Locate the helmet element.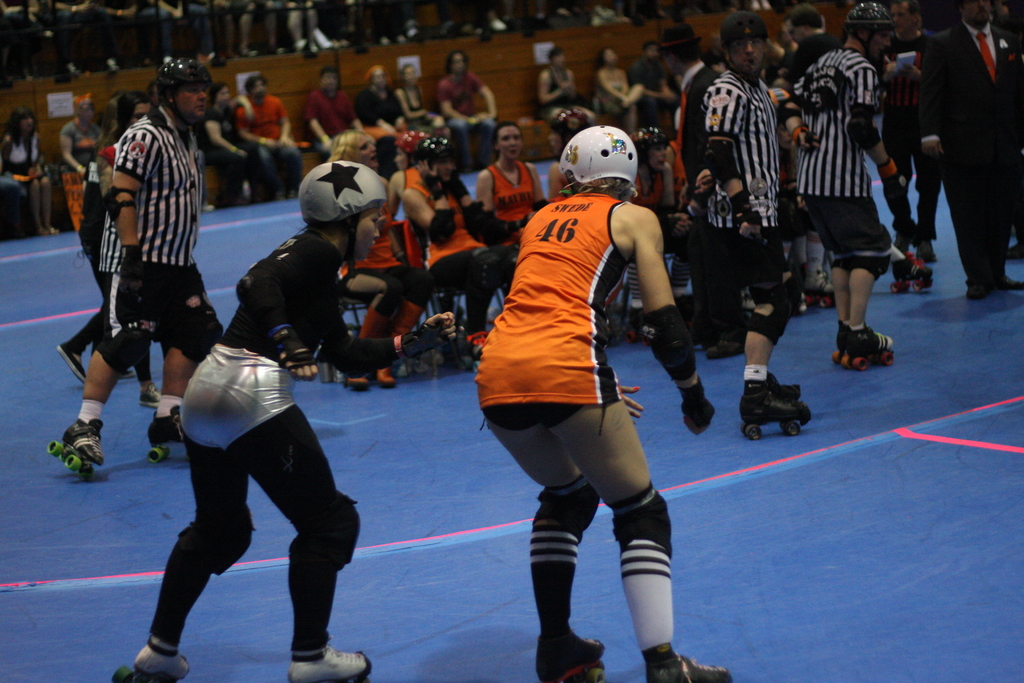
Element bbox: box(395, 128, 431, 164).
